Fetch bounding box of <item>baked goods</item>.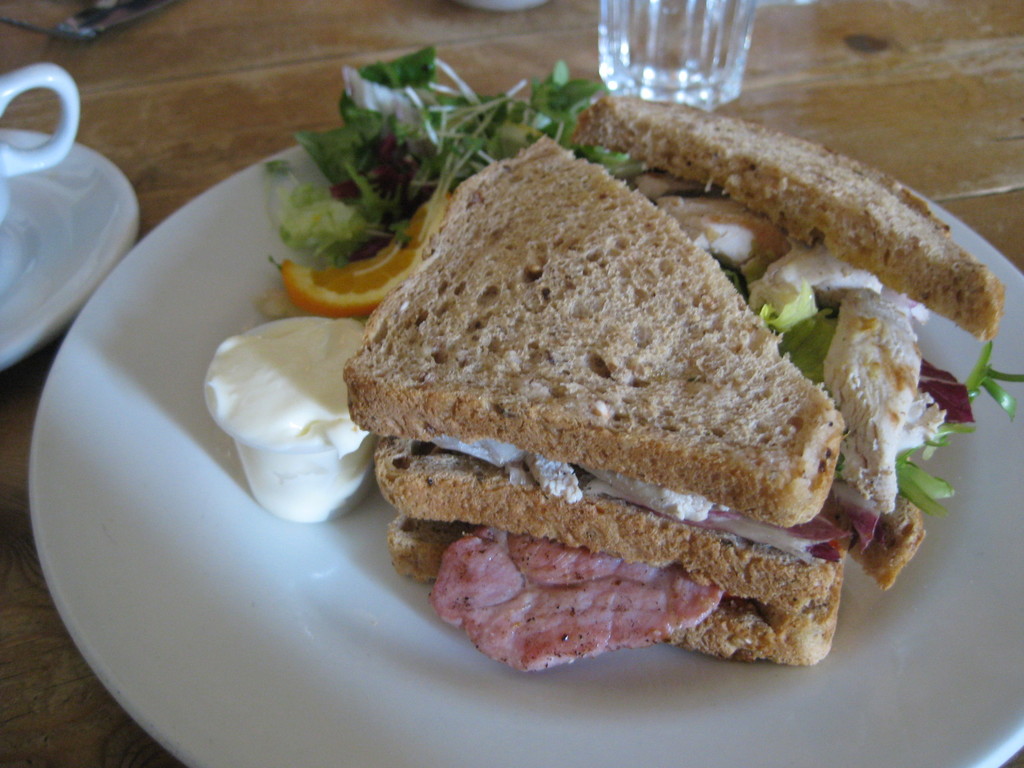
Bbox: left=341, top=87, right=1011, bottom=666.
